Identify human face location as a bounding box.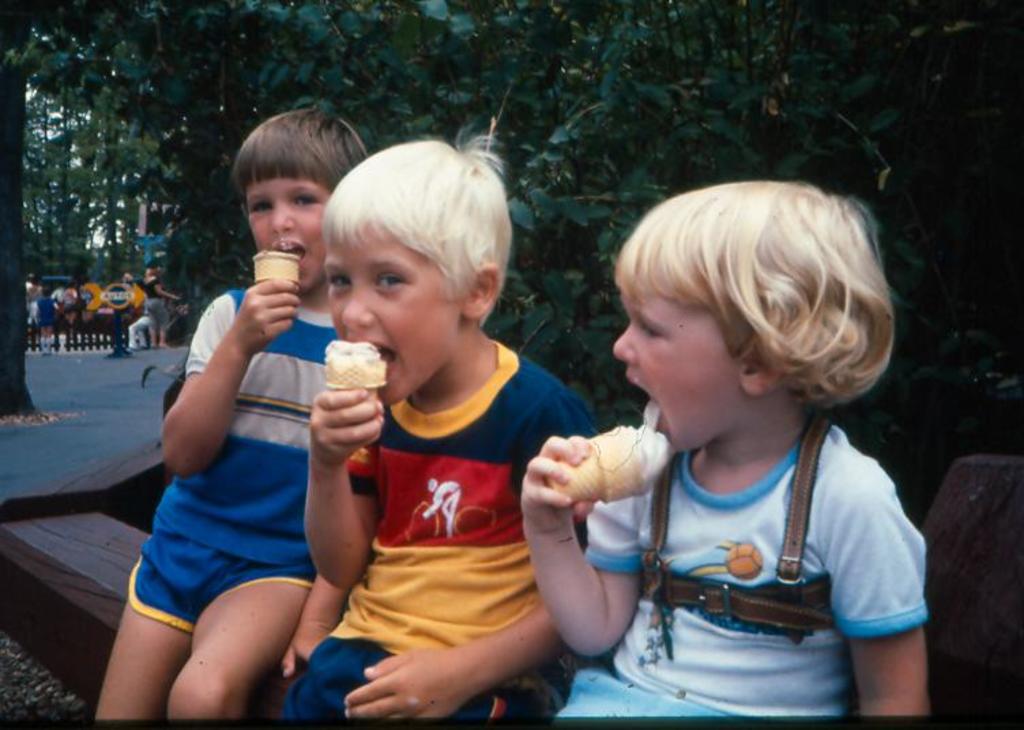
crop(615, 286, 735, 455).
